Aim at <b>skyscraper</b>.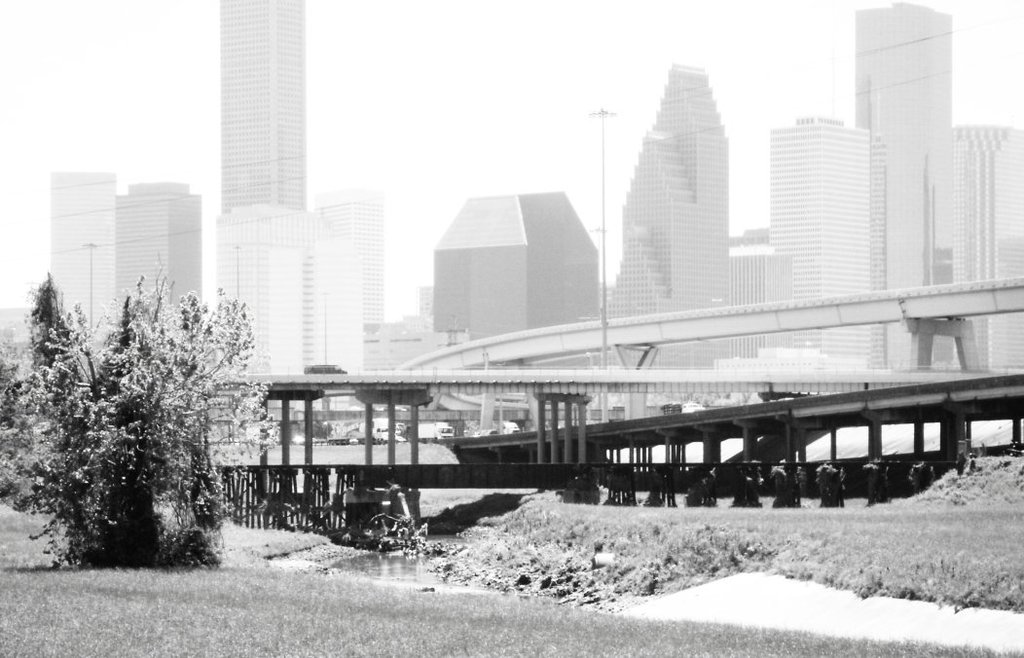
Aimed at left=212, top=0, right=307, bottom=211.
